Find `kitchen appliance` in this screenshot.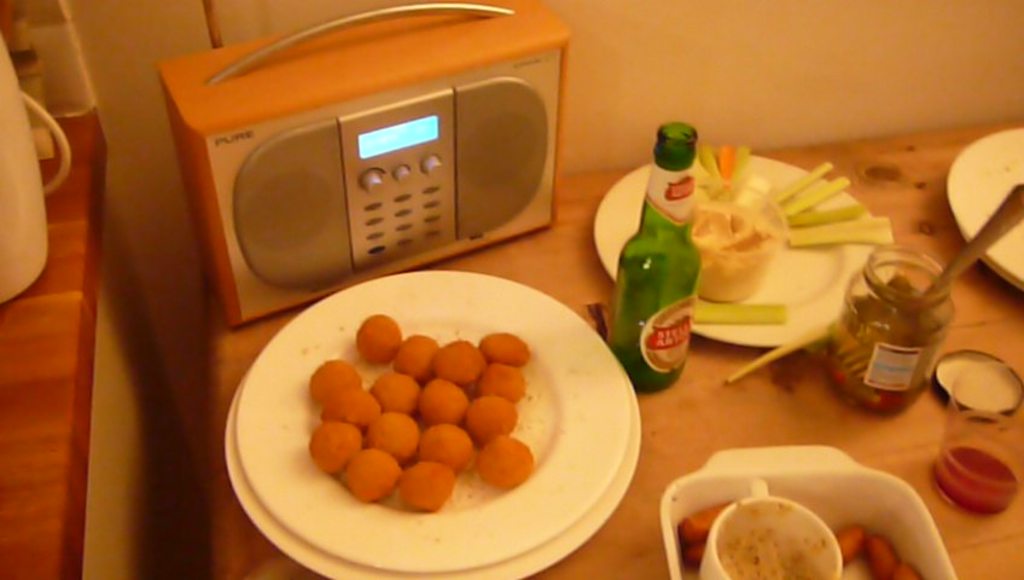
The bounding box for `kitchen appliance` is x1=948 y1=128 x2=1023 y2=283.
